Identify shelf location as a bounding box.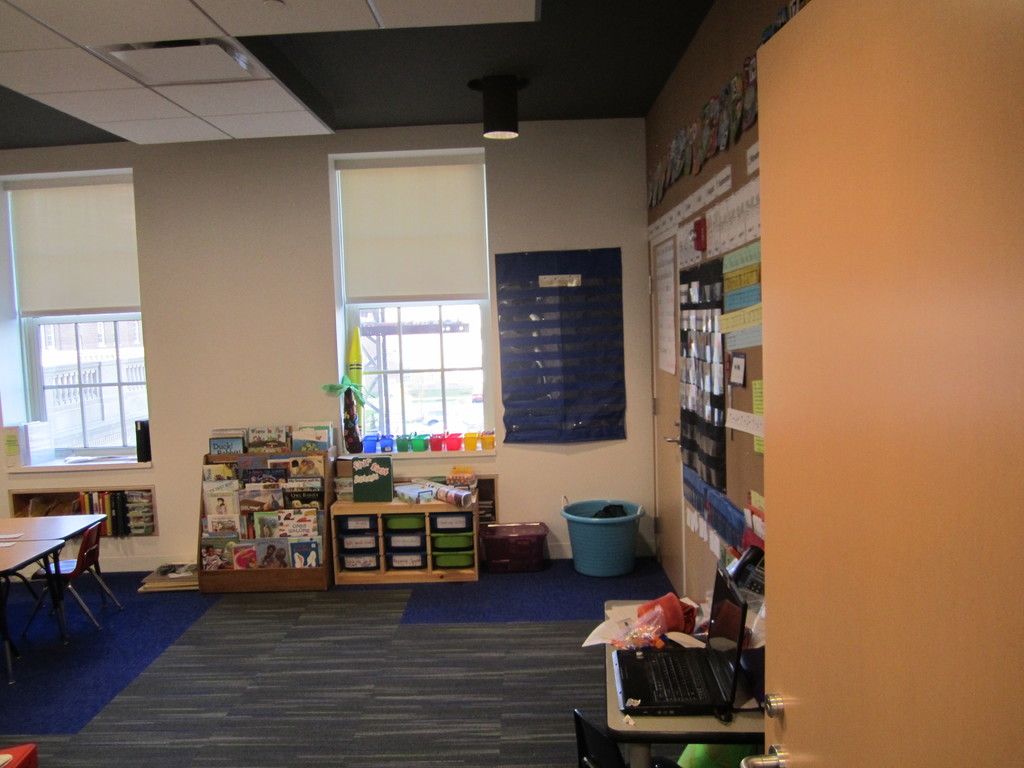
{"left": 334, "top": 415, "right": 495, "bottom": 461}.
